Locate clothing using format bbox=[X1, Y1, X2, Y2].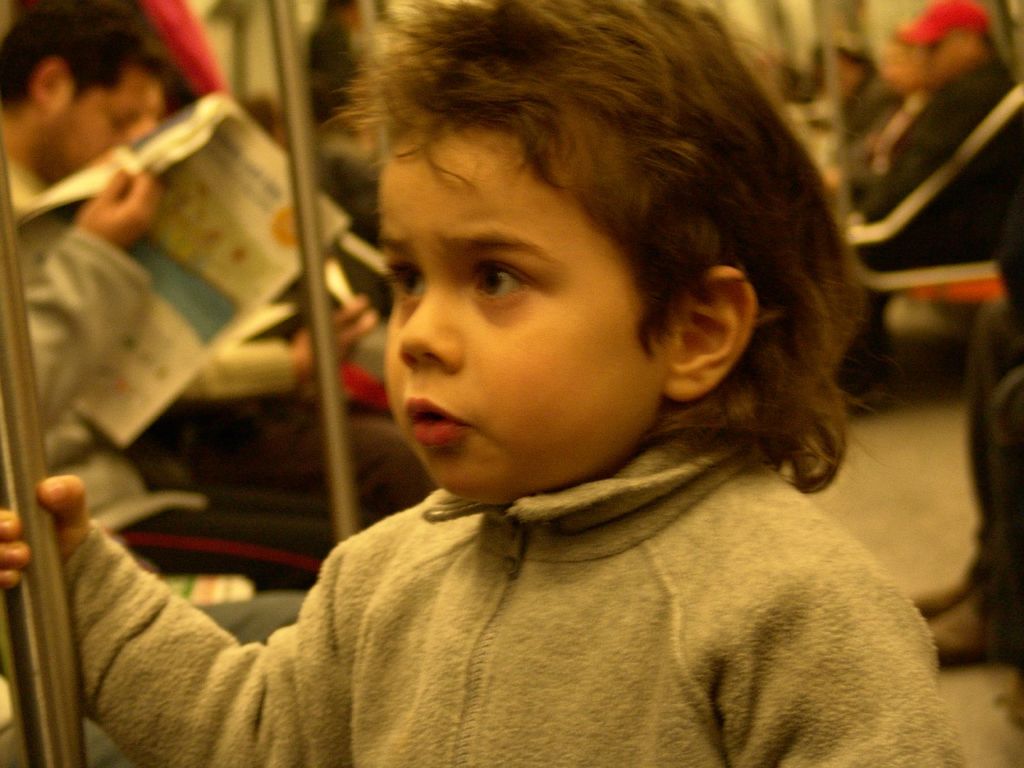
bbox=[847, 62, 1022, 393].
